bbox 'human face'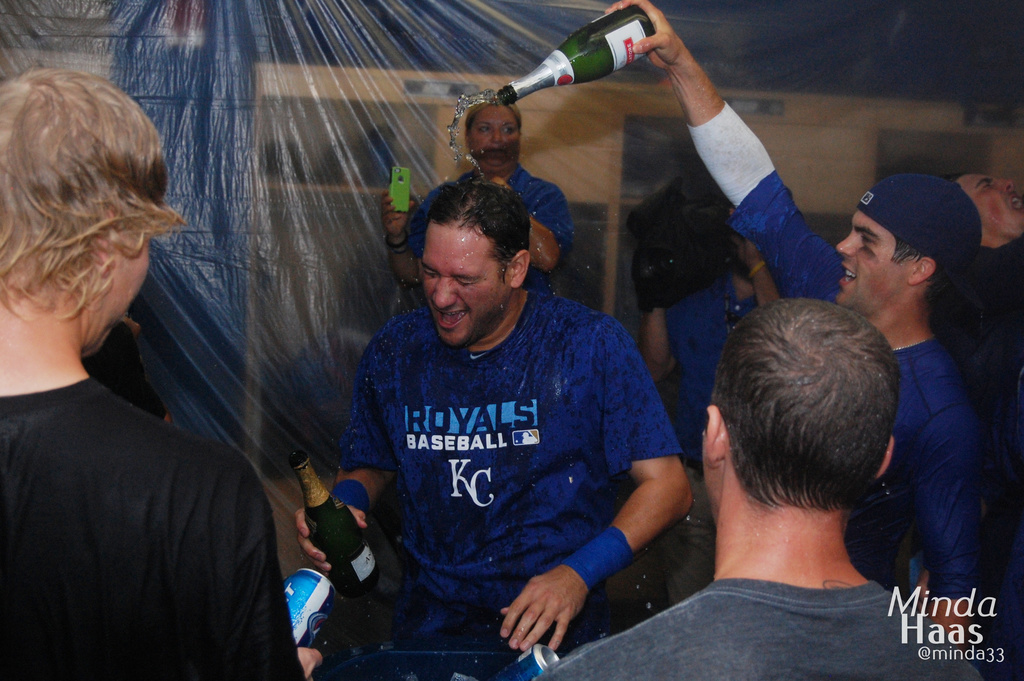
837 204 899 316
